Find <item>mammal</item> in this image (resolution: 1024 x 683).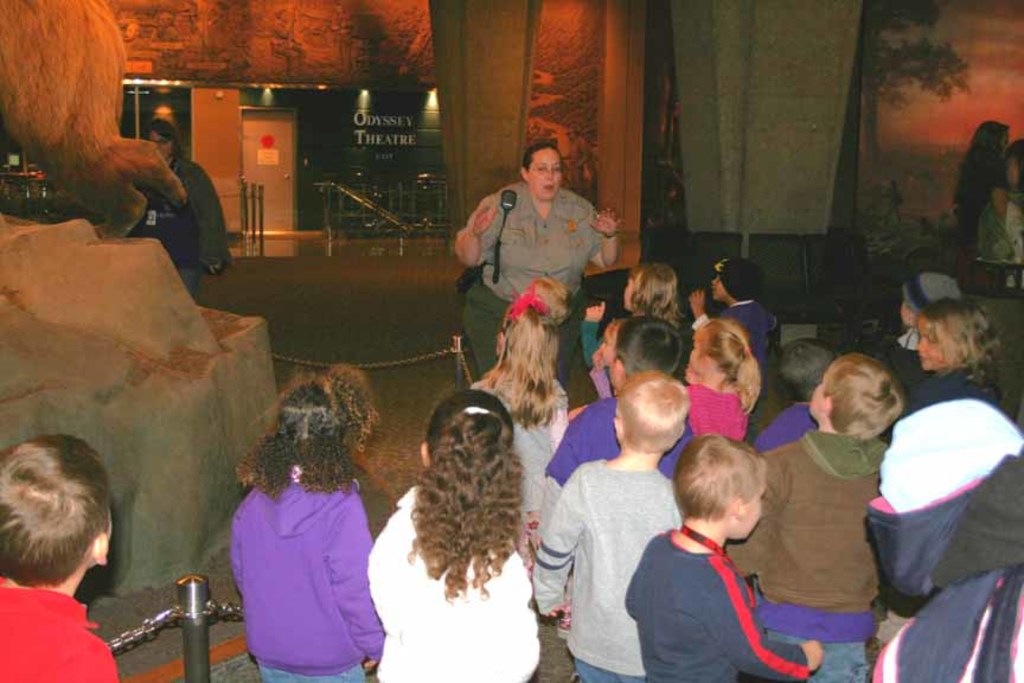
623/432/817/682.
